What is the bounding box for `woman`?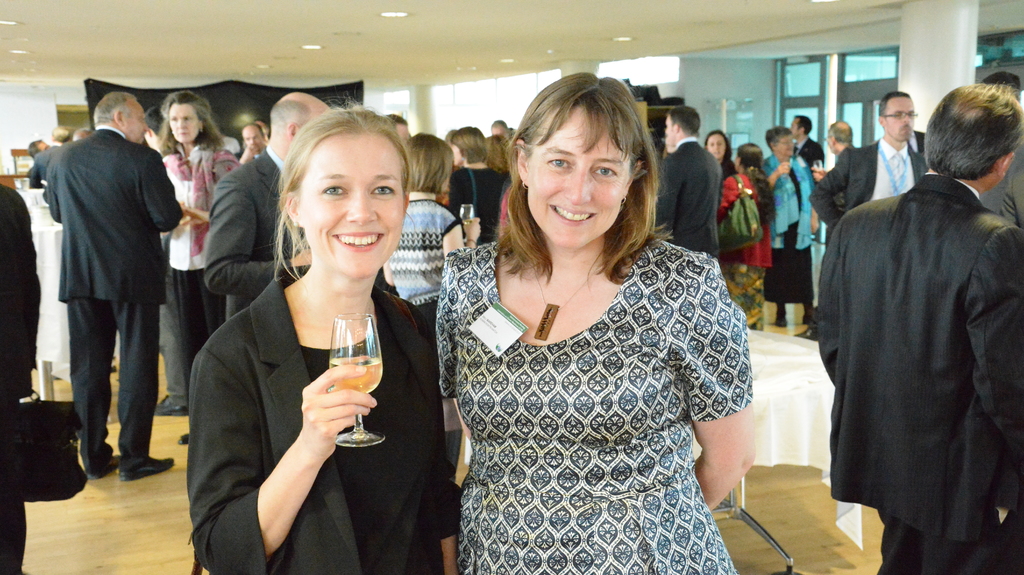
705/126/744/194.
